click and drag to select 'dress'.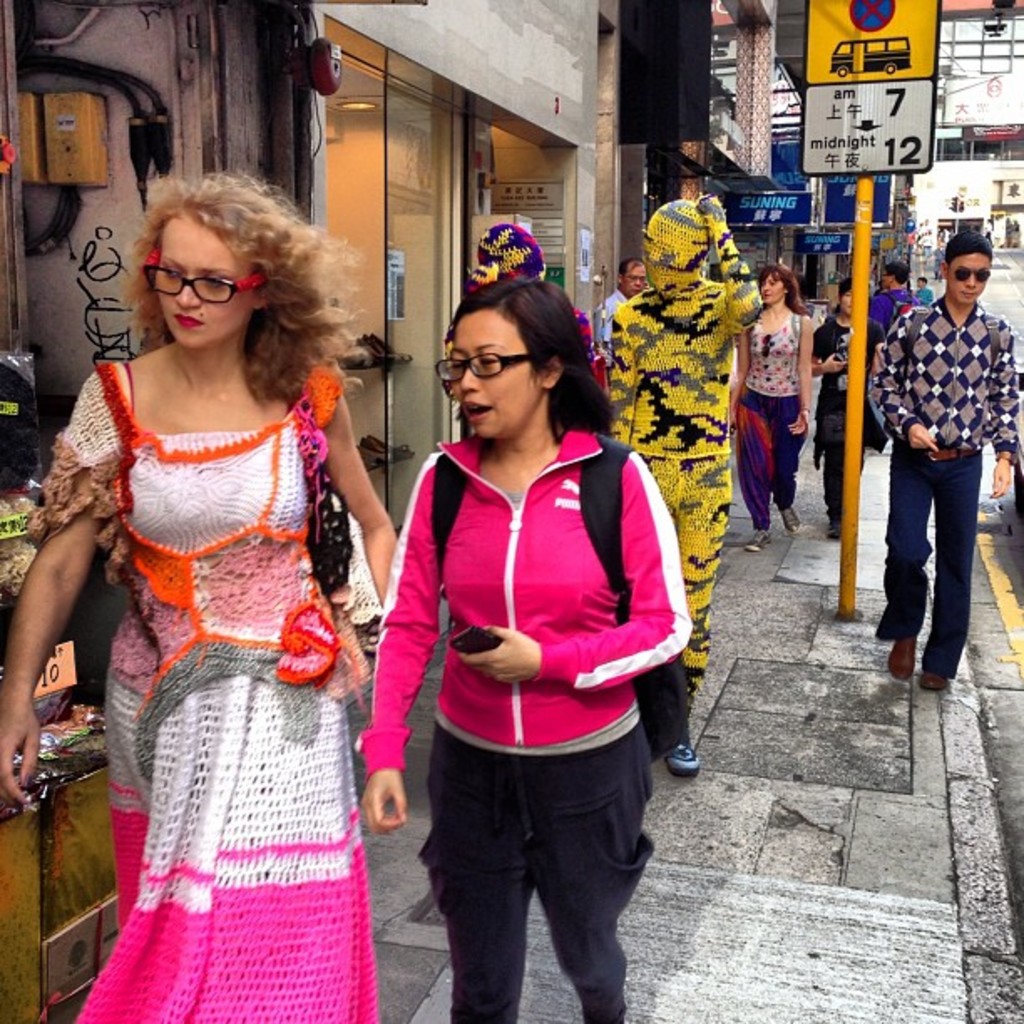
Selection: select_region(64, 360, 383, 1022).
